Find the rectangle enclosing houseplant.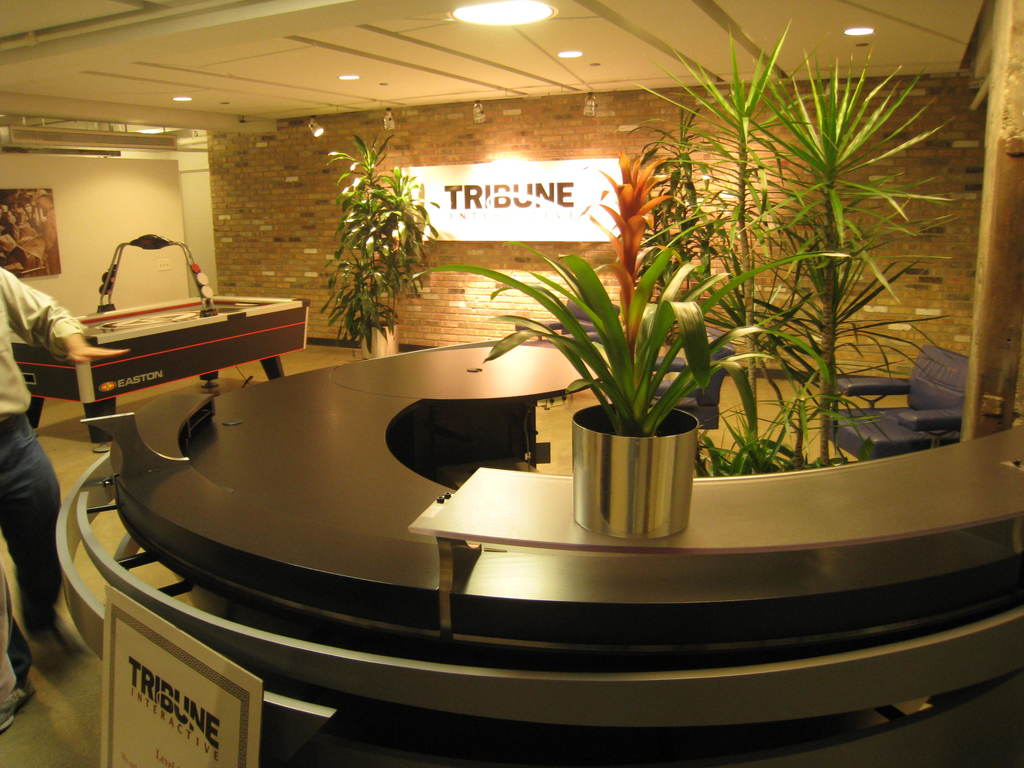
[left=636, top=8, right=968, bottom=480].
